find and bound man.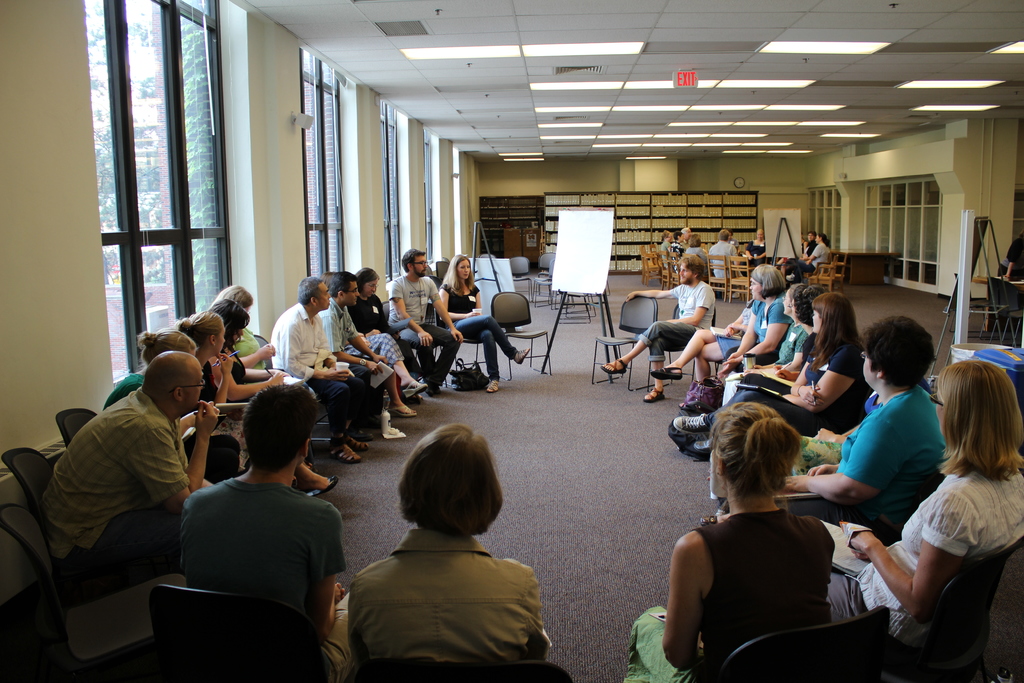
Bound: (268,276,364,468).
